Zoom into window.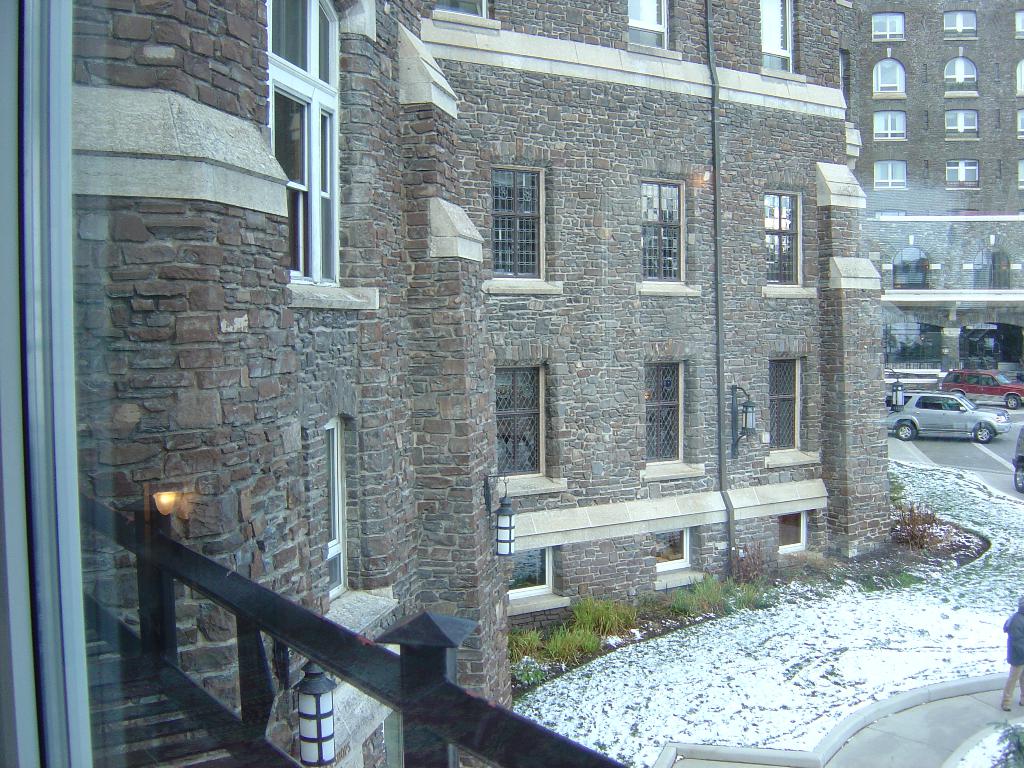
Zoom target: bbox=[942, 106, 980, 140].
